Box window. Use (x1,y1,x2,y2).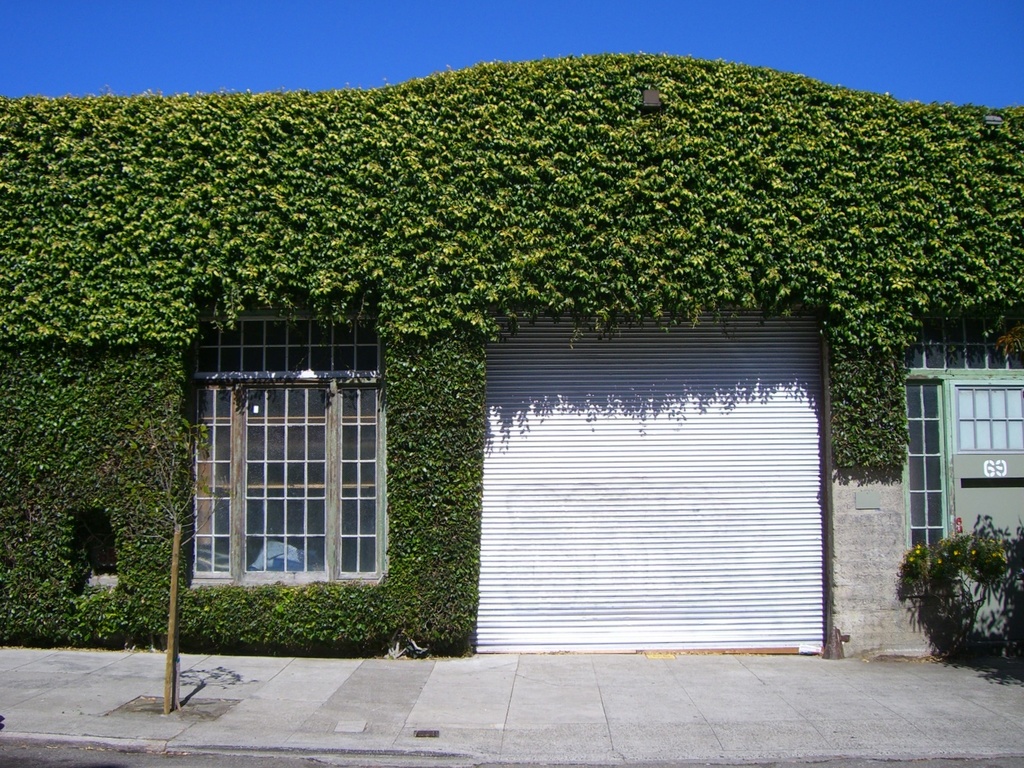
(913,302,1023,368).
